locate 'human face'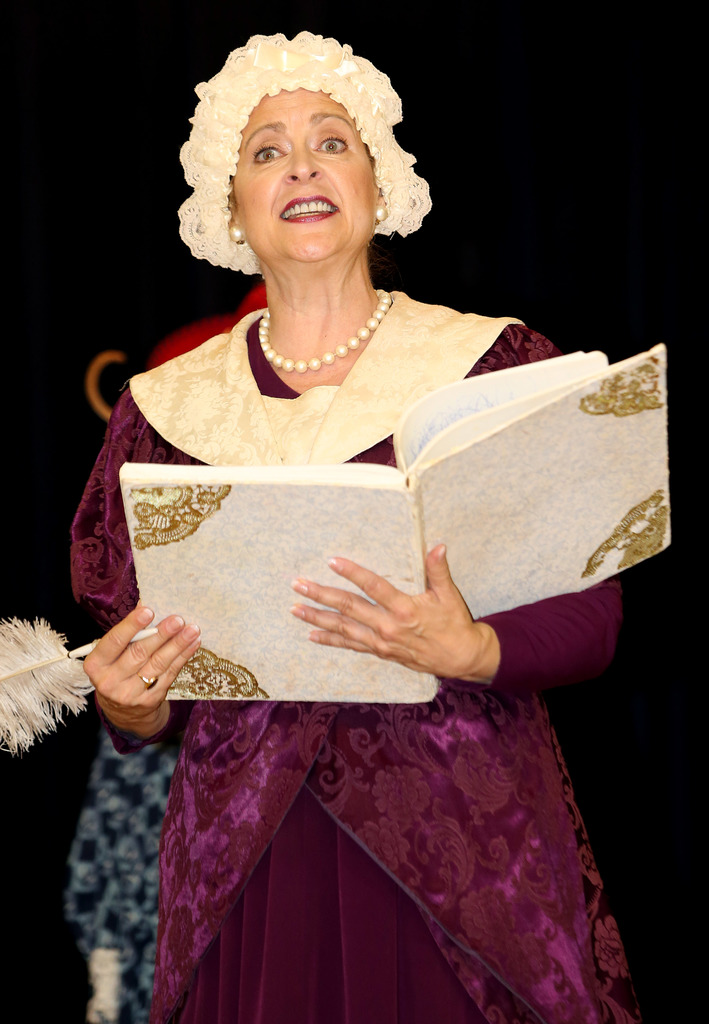
[x1=236, y1=95, x2=372, y2=264]
